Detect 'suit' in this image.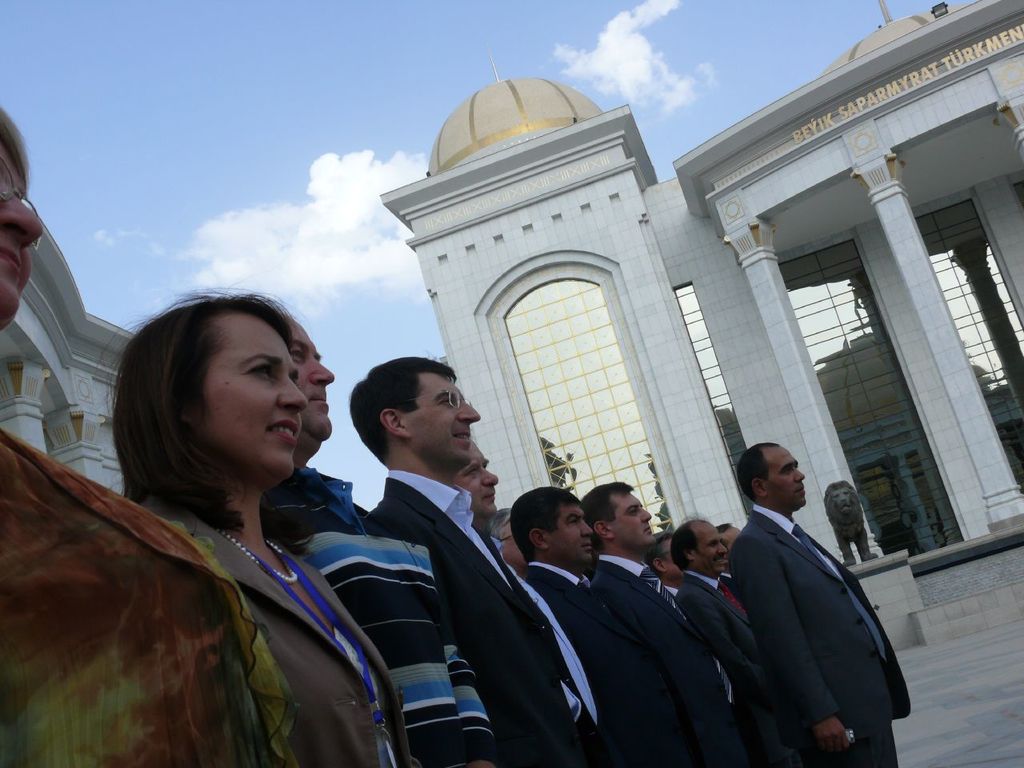
Detection: select_region(357, 473, 585, 767).
